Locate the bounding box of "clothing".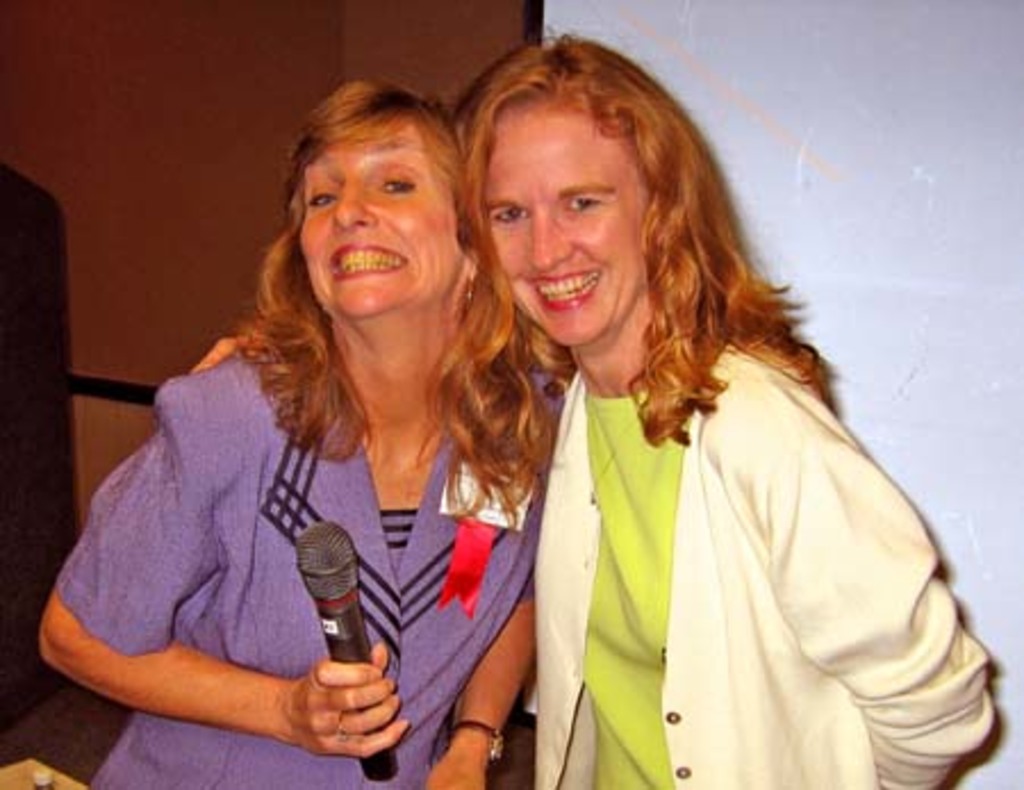
Bounding box: l=61, t=289, r=528, b=747.
